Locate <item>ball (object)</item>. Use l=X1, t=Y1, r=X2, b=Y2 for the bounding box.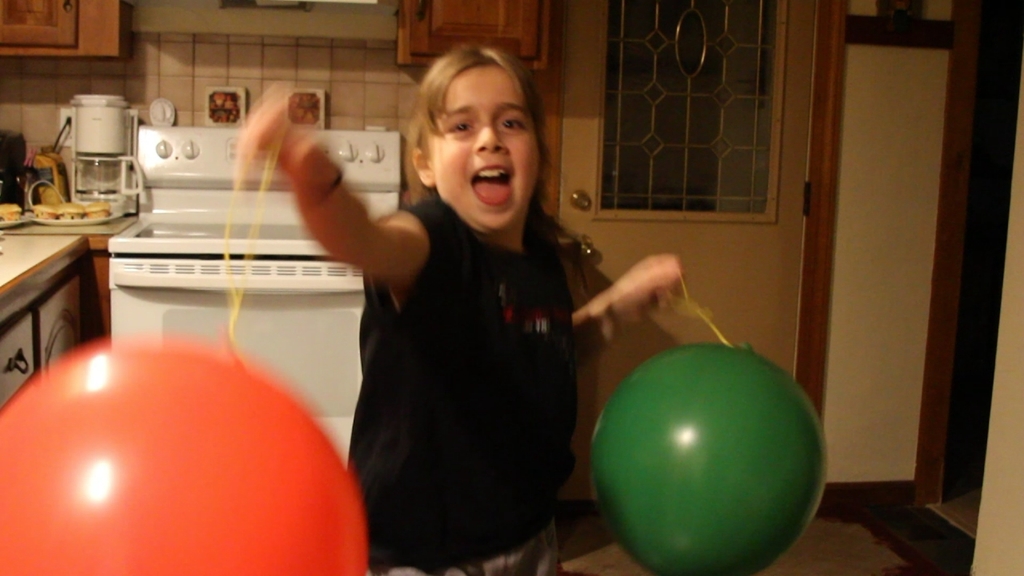
l=589, t=346, r=830, b=574.
